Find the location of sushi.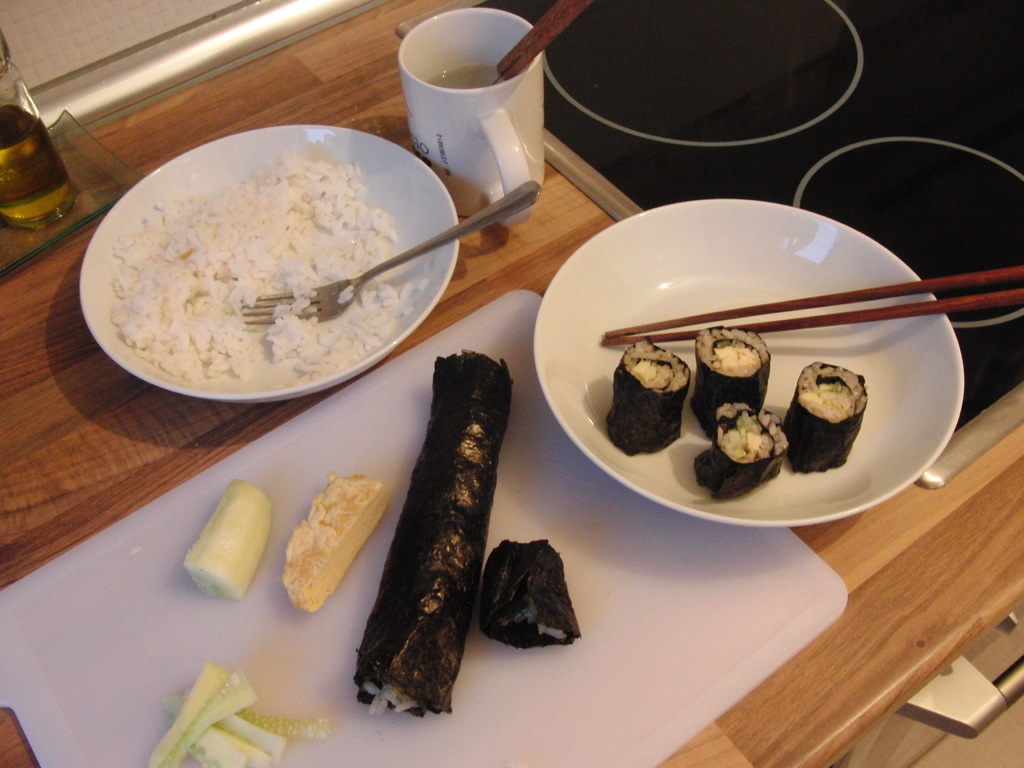
Location: bbox(694, 326, 771, 428).
